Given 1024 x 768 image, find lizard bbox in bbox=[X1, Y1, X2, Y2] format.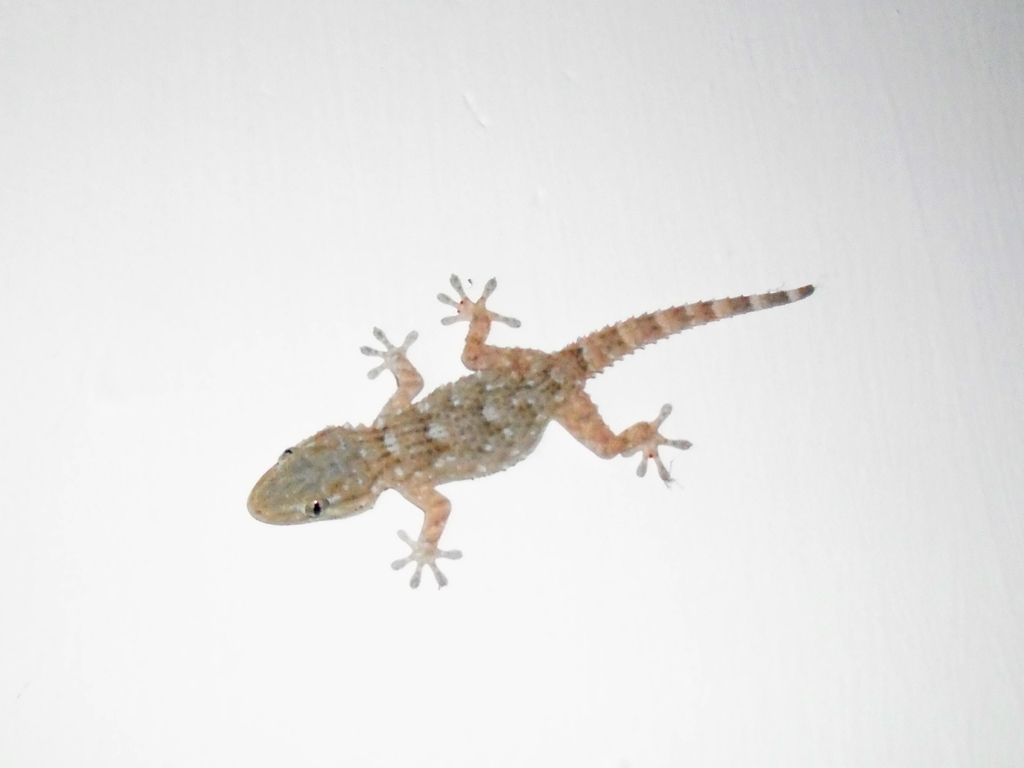
bbox=[245, 273, 808, 588].
